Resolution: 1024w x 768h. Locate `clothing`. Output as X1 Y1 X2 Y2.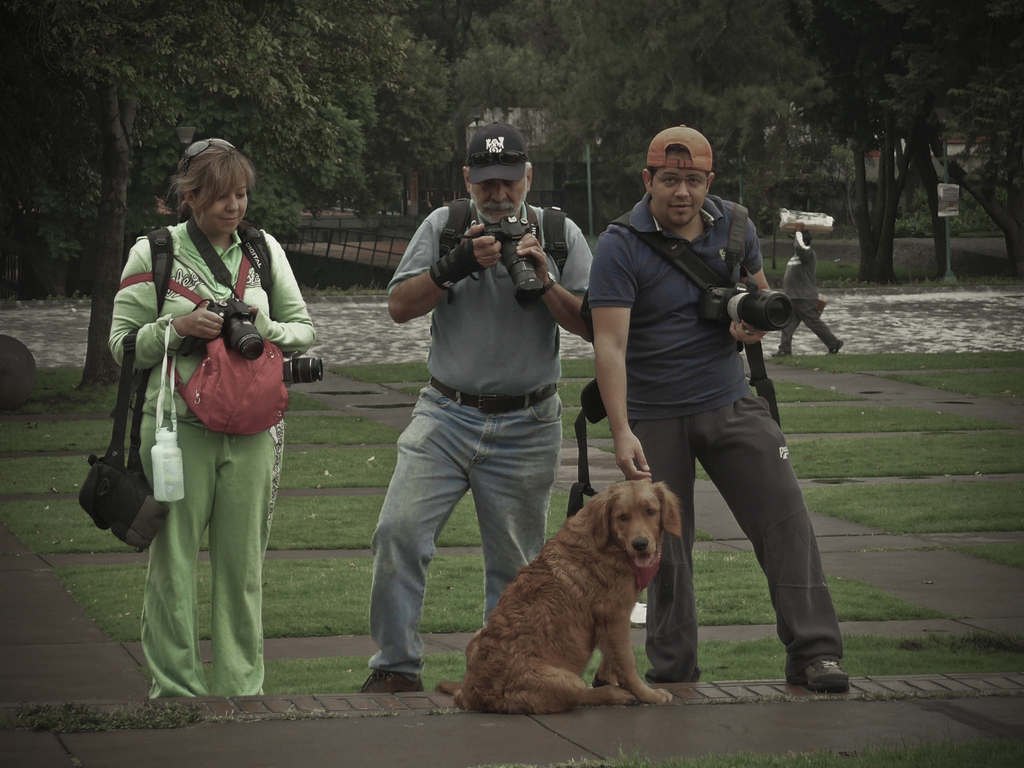
109 216 328 698.
